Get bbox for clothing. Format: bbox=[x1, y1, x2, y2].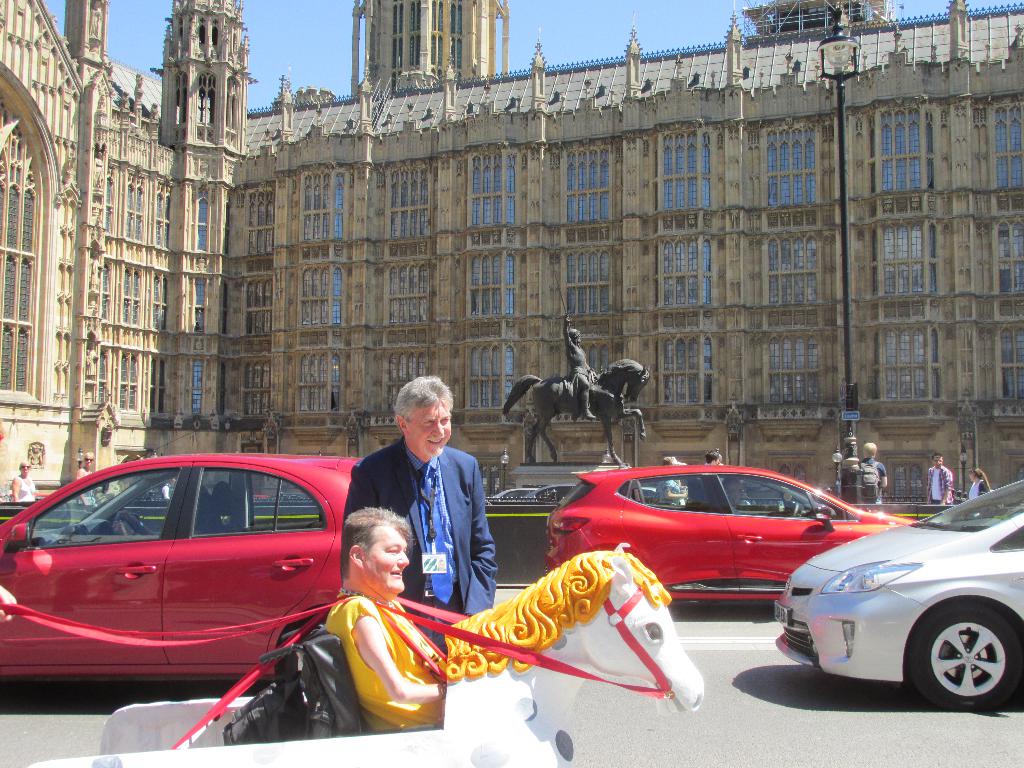
bbox=[13, 481, 47, 502].
